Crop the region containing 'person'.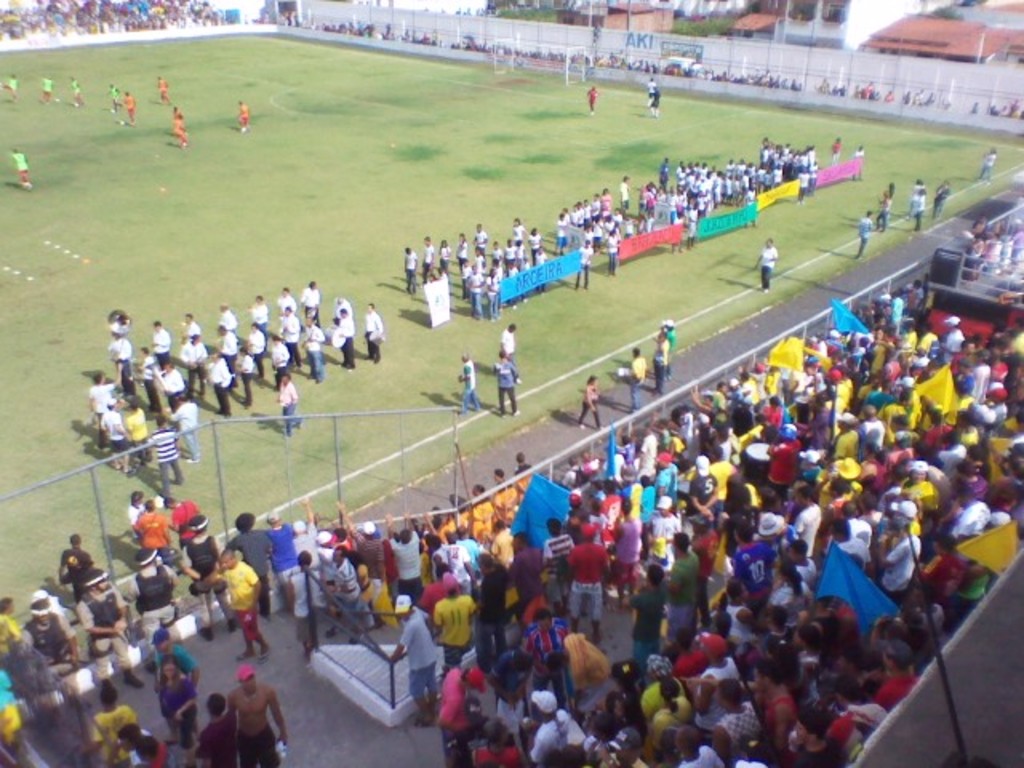
Crop region: {"left": 528, "top": 221, "right": 549, "bottom": 261}.
